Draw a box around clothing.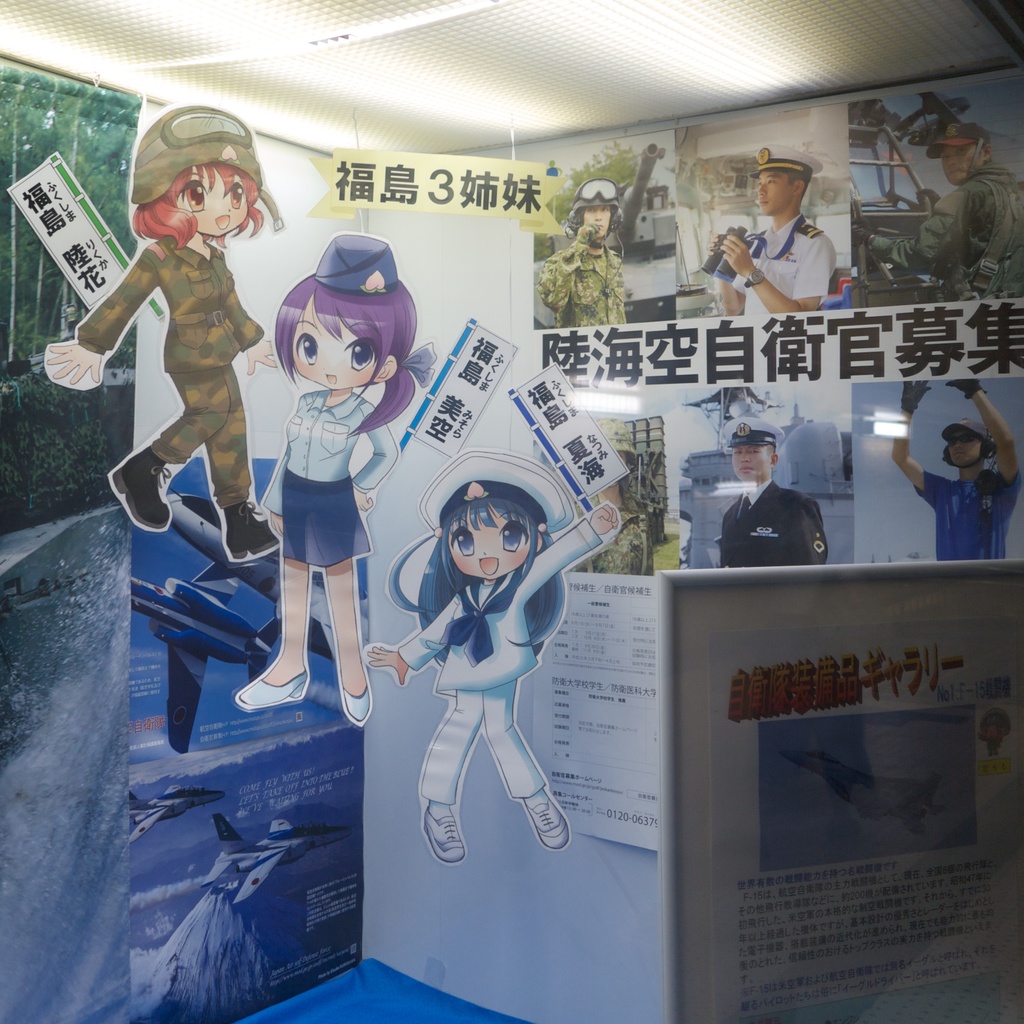
(531, 227, 623, 326).
